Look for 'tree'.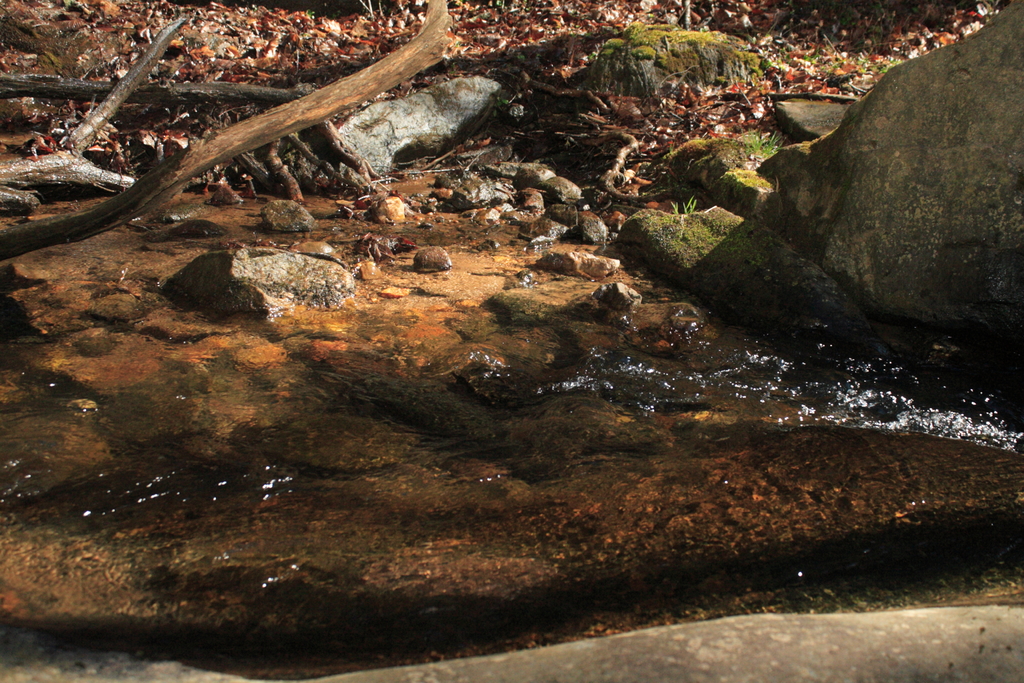
Found: pyautogui.locateOnScreen(0, 4, 454, 260).
